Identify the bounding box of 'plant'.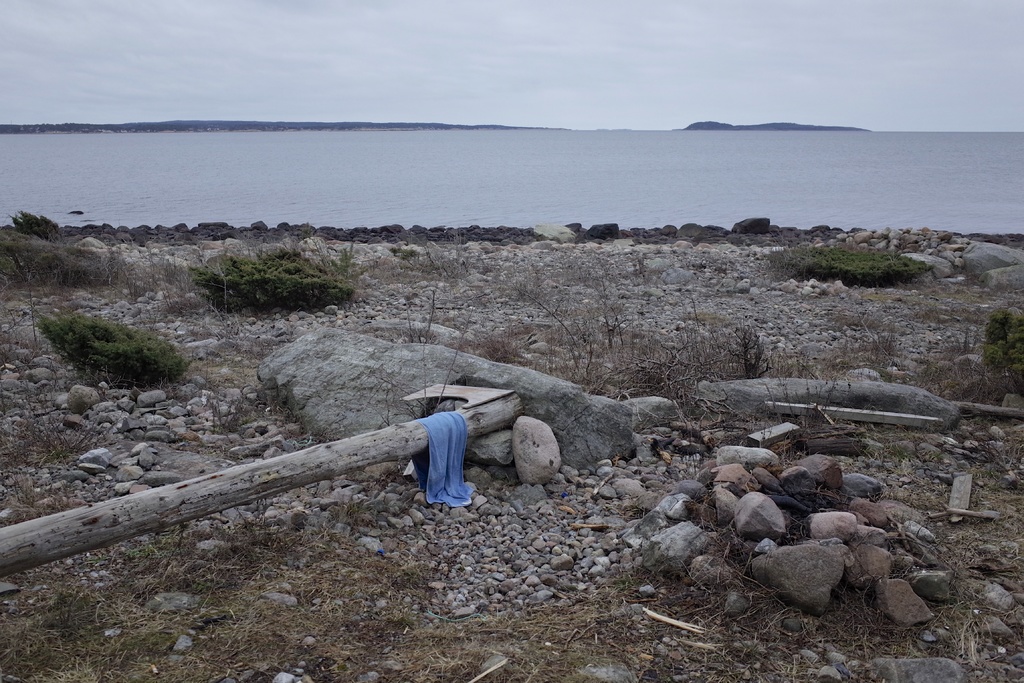
BBox(762, 236, 936, 288).
